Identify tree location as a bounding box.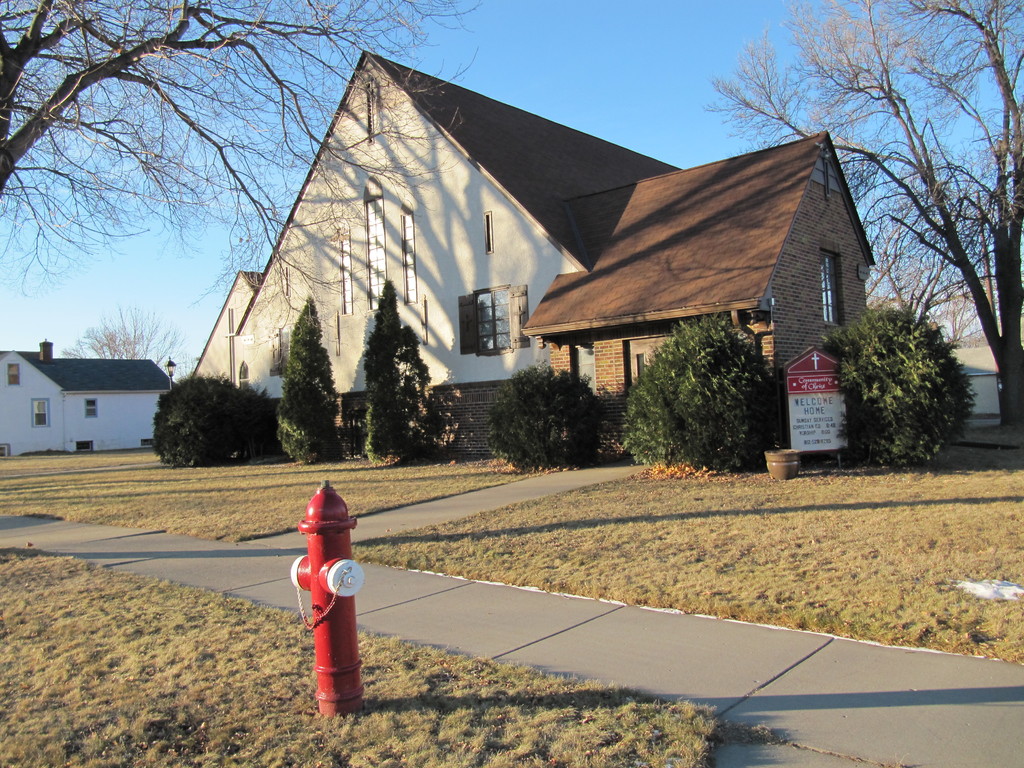
[x1=856, y1=188, x2=1006, y2=346].
